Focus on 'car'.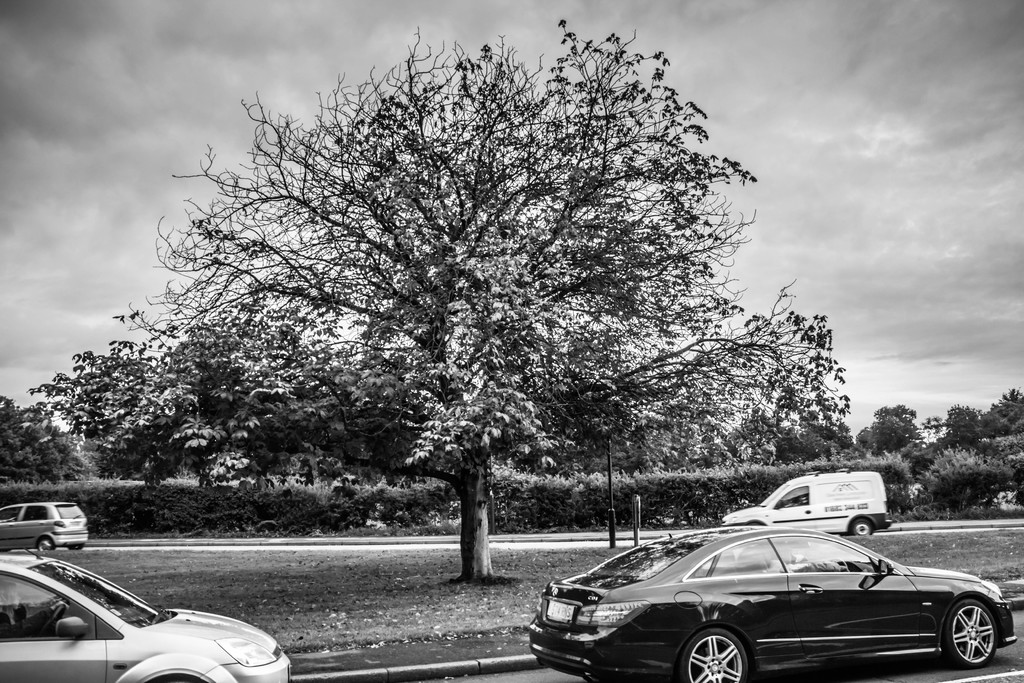
Focused at locate(0, 502, 89, 552).
